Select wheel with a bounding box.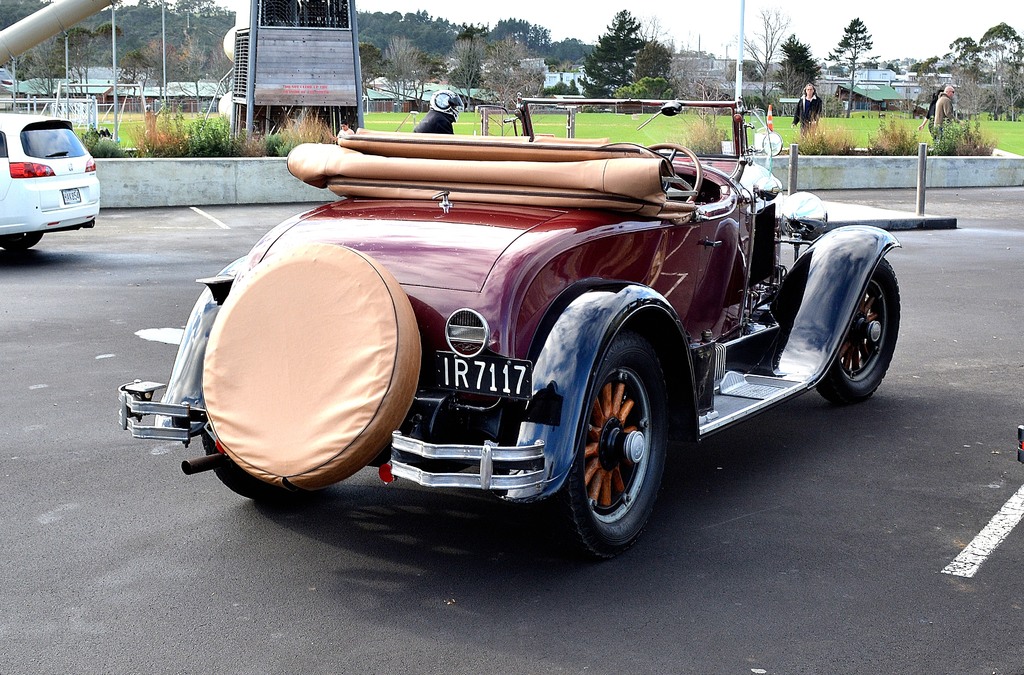
x1=199, y1=241, x2=425, y2=493.
